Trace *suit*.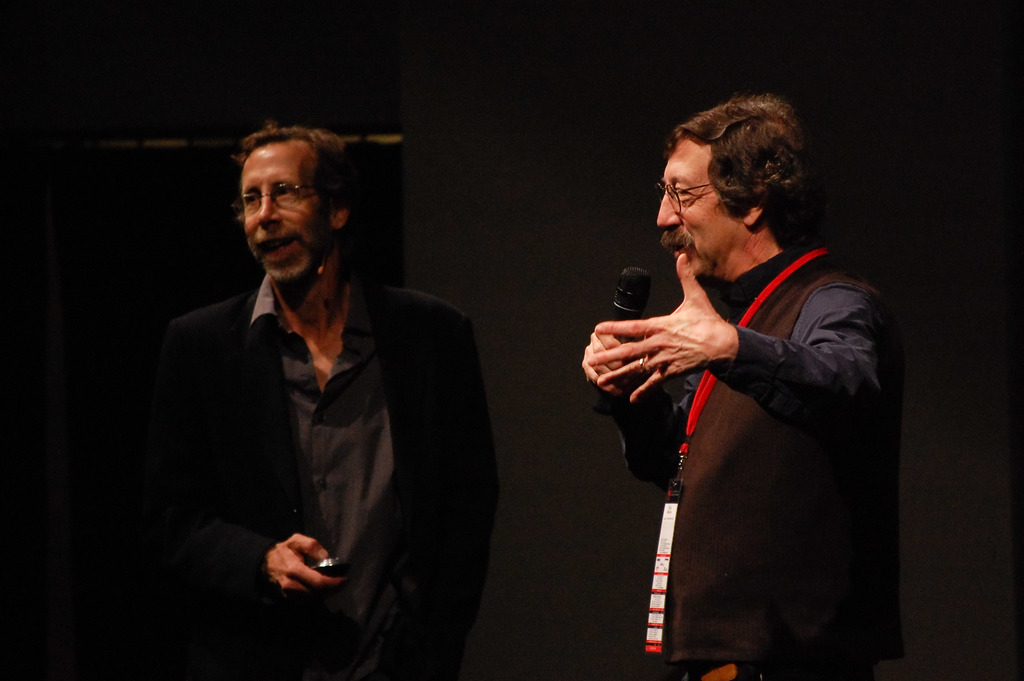
Traced to 148/166/492/650.
